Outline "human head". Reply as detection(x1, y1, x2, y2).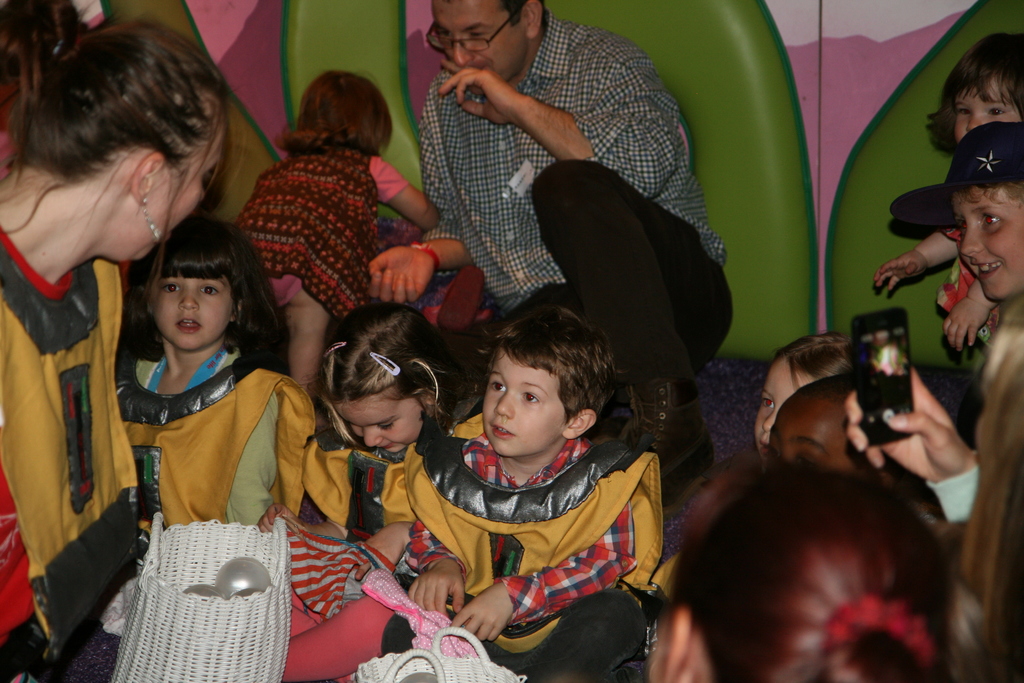
detection(959, 126, 1023, 302).
